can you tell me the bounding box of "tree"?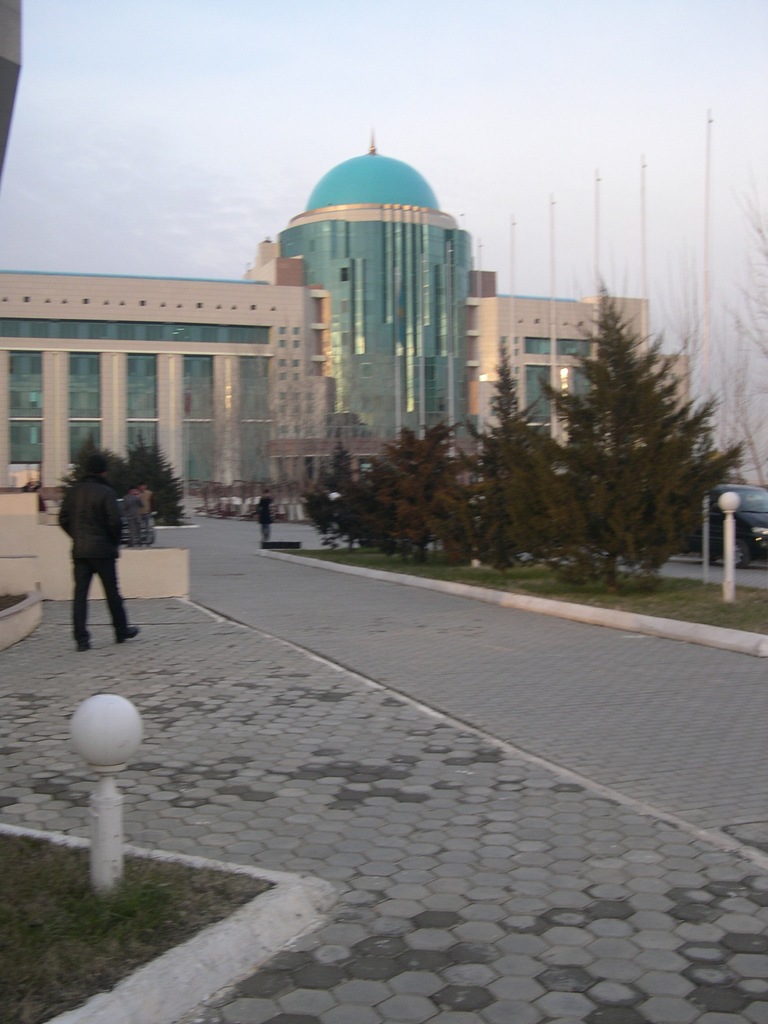
Rect(572, 282, 726, 589).
